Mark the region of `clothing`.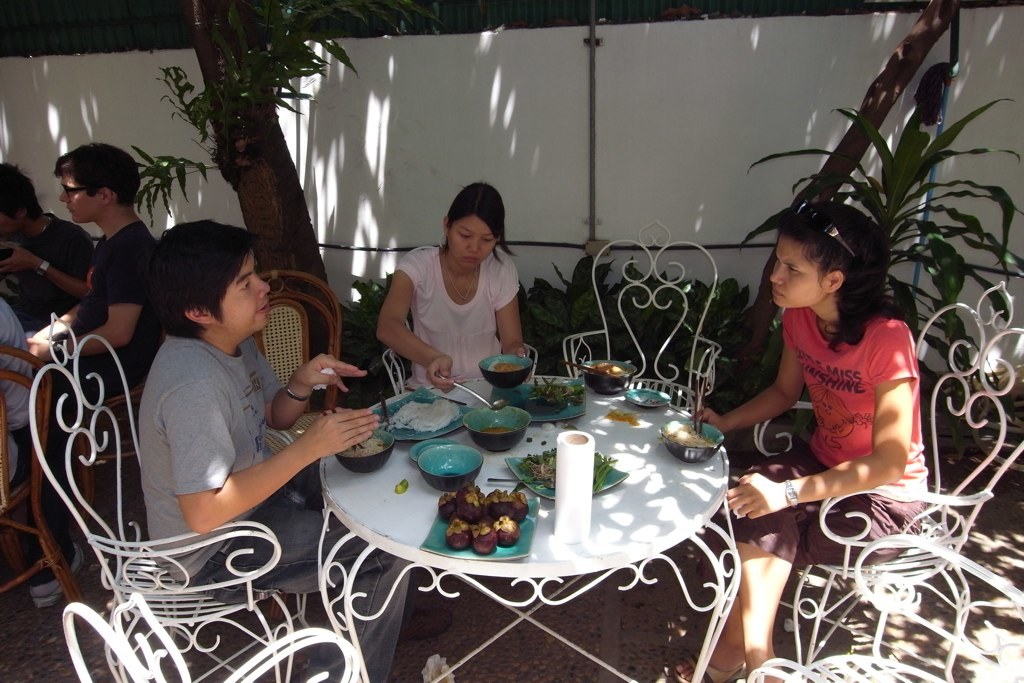
Region: box(138, 336, 410, 682).
